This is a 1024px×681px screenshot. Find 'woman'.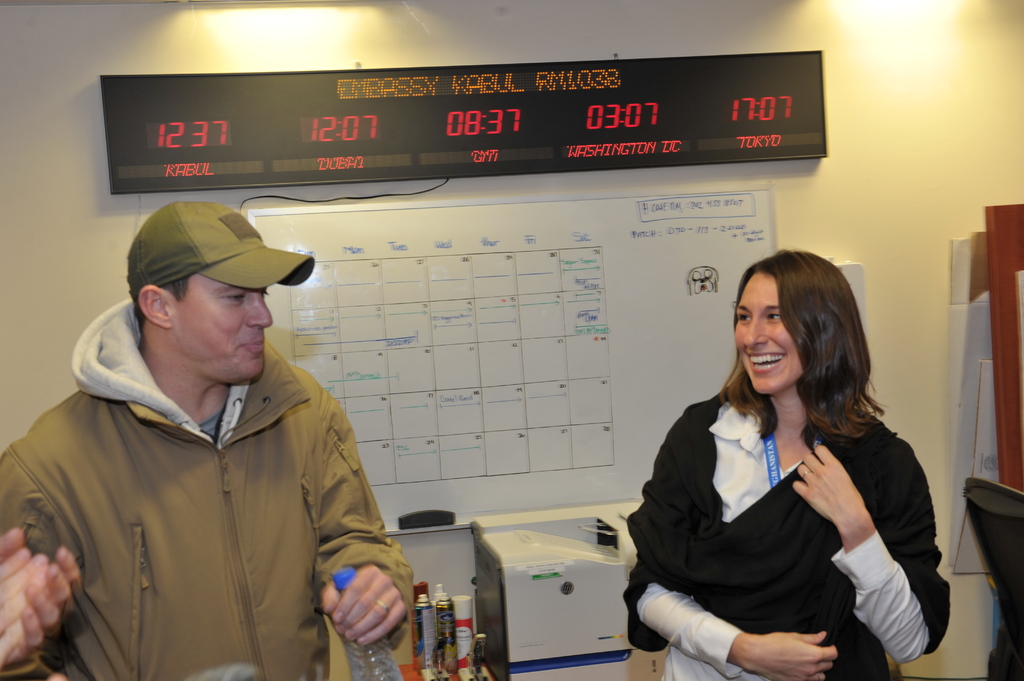
Bounding box: [628,238,926,680].
